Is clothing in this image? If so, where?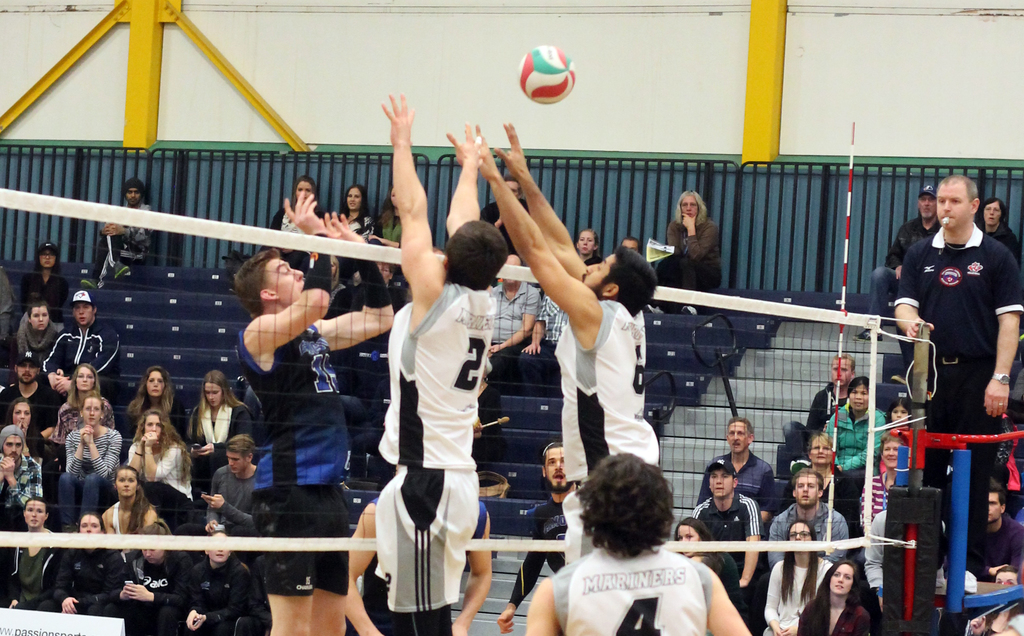
Yes, at <region>898, 193, 1009, 463</region>.
